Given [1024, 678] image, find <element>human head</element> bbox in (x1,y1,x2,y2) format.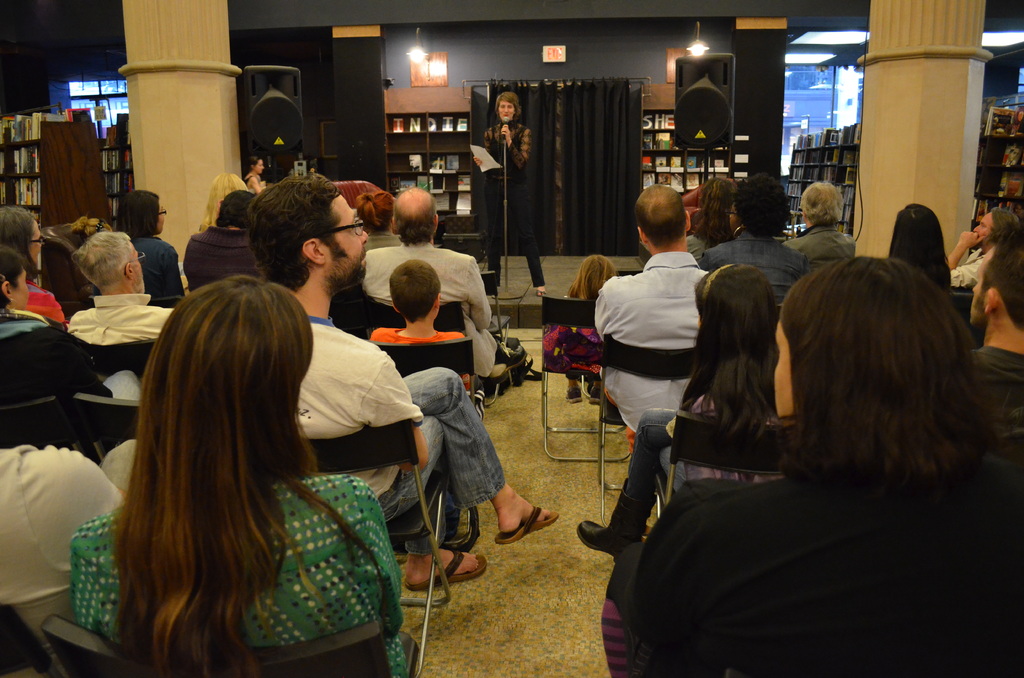
(0,206,44,266).
